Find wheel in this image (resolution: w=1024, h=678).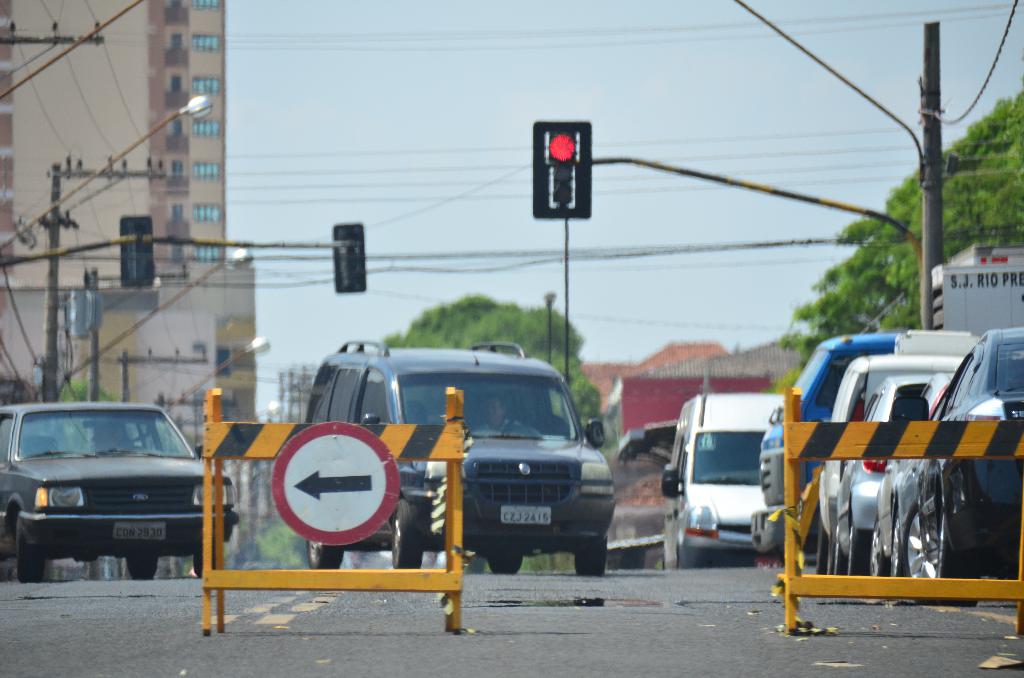
bbox=[869, 525, 888, 577].
